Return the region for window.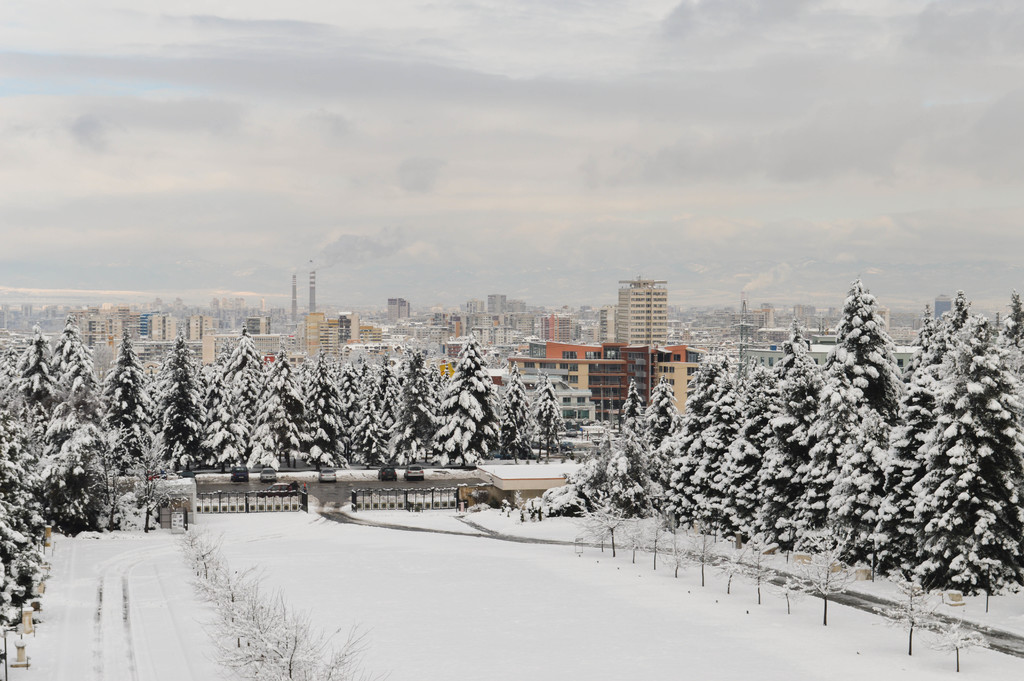
bbox(579, 411, 591, 419).
